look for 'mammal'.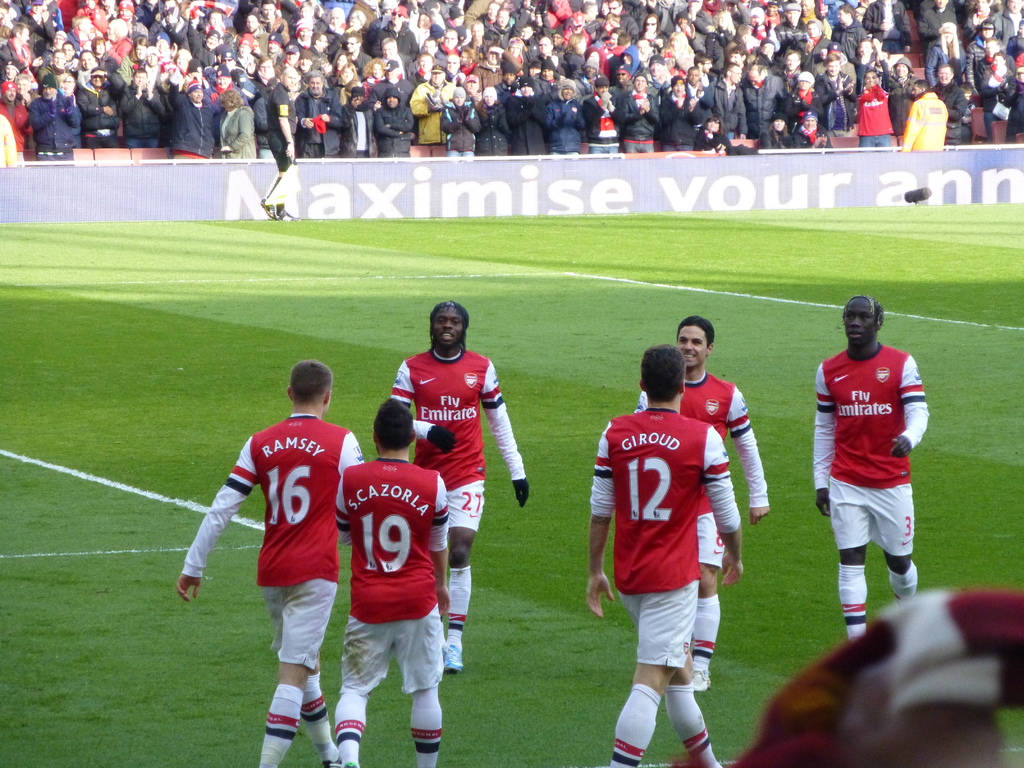
Found: bbox(815, 292, 922, 642).
